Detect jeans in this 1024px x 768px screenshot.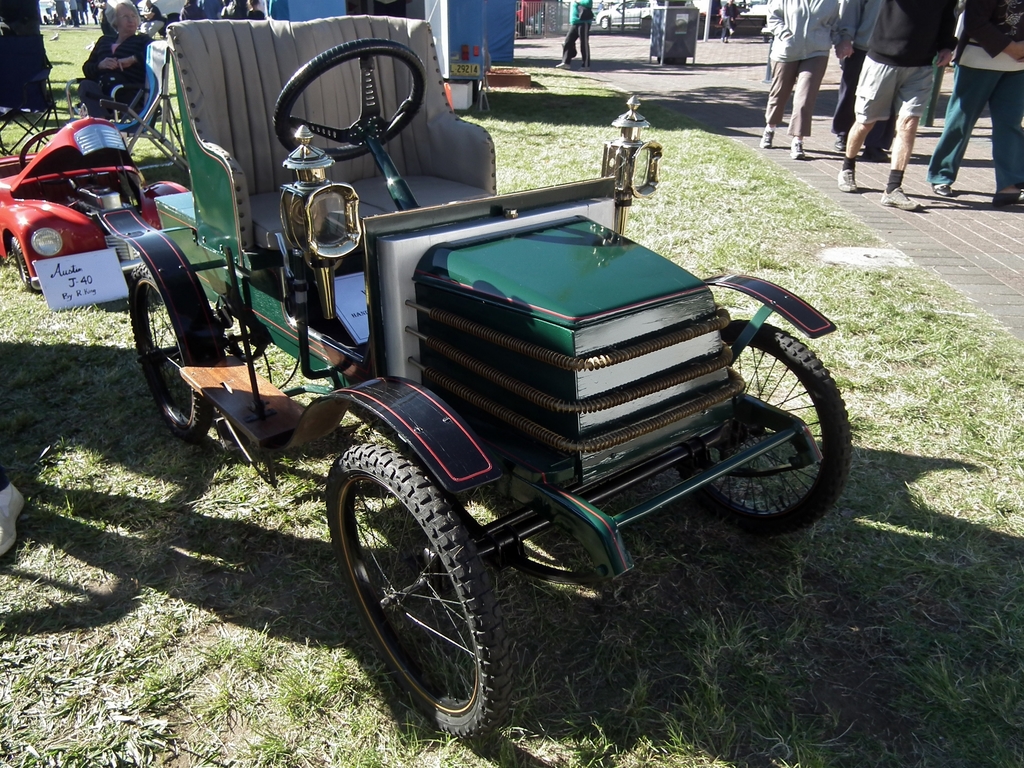
Detection: (left=932, top=64, right=1023, bottom=186).
